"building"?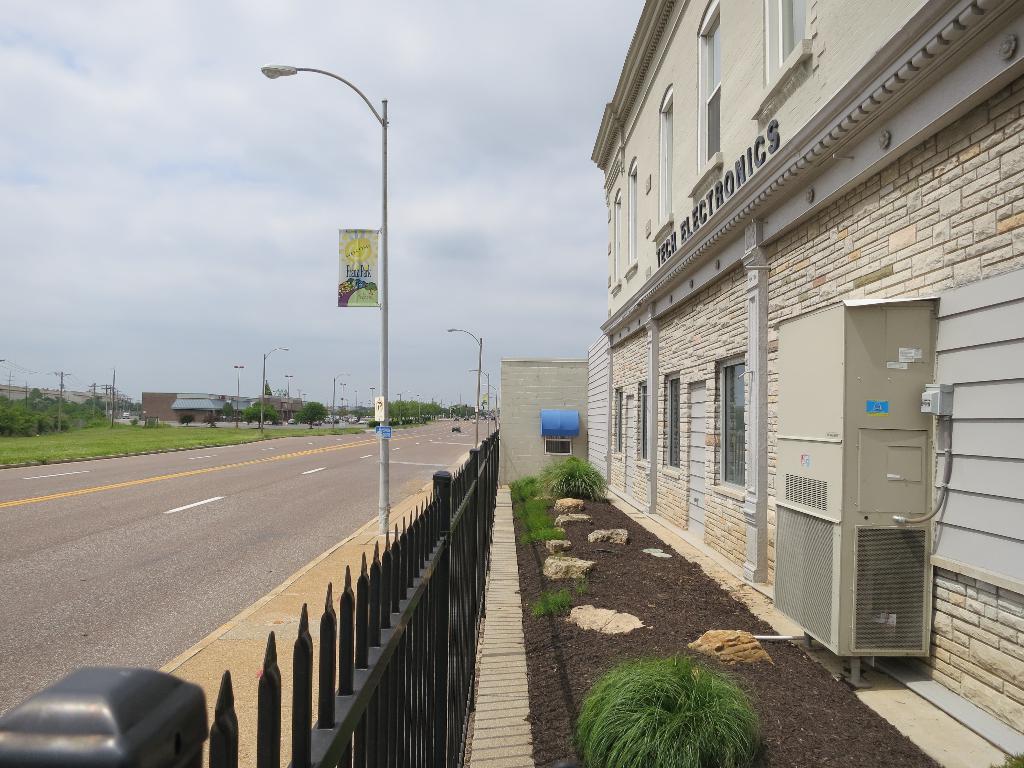
bbox=[0, 387, 123, 413]
